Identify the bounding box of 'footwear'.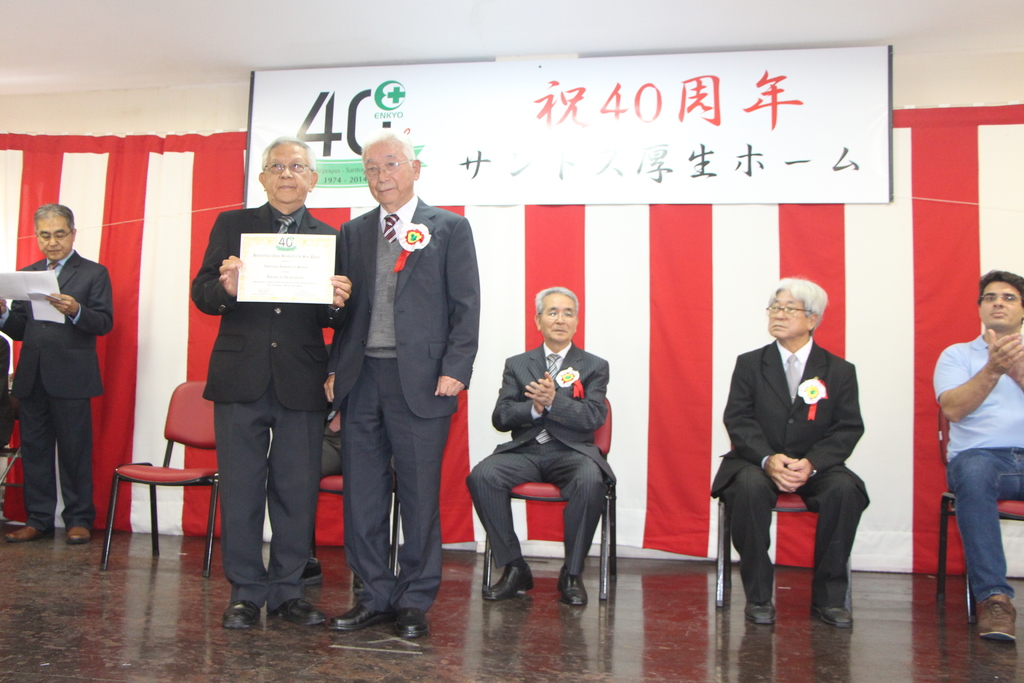
bbox(326, 599, 389, 624).
